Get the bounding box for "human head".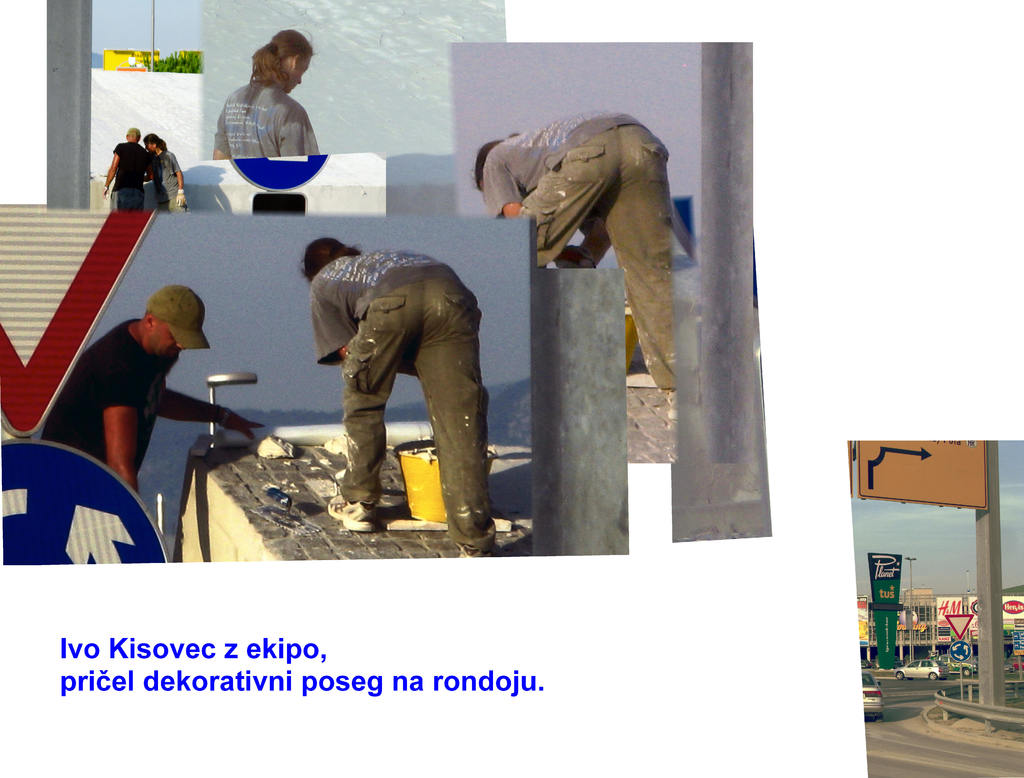
<region>146, 133, 166, 147</region>.
